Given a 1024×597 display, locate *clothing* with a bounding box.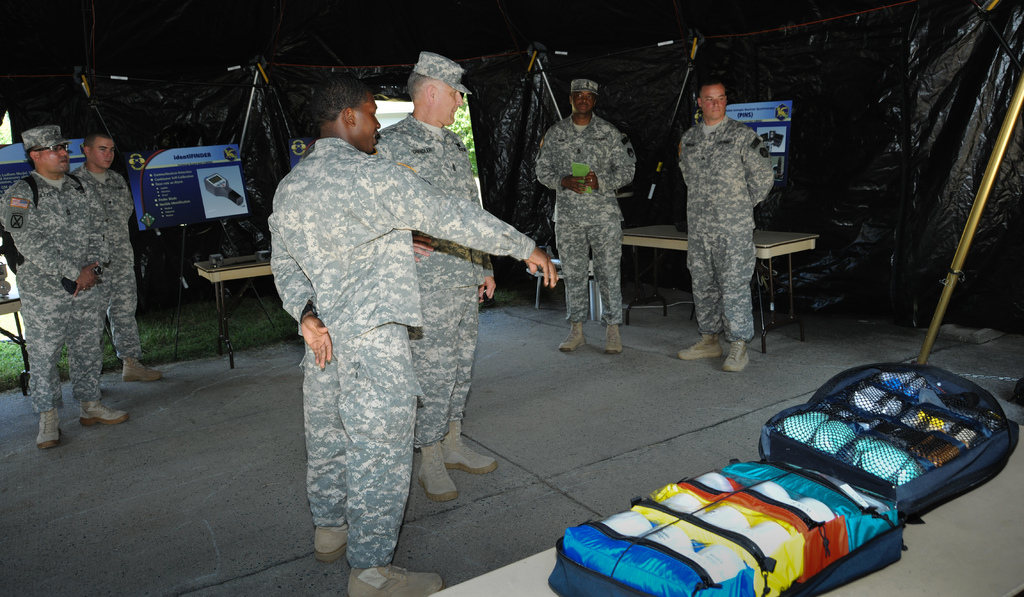
Located: 536:99:641:319.
